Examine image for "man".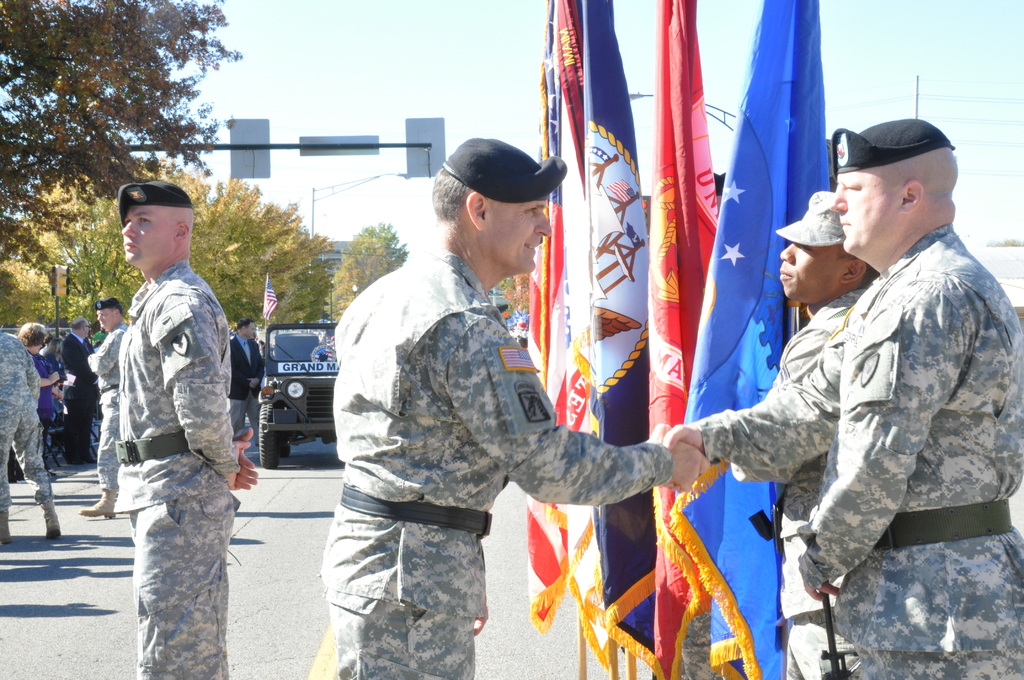
Examination result: 0 330 59 540.
